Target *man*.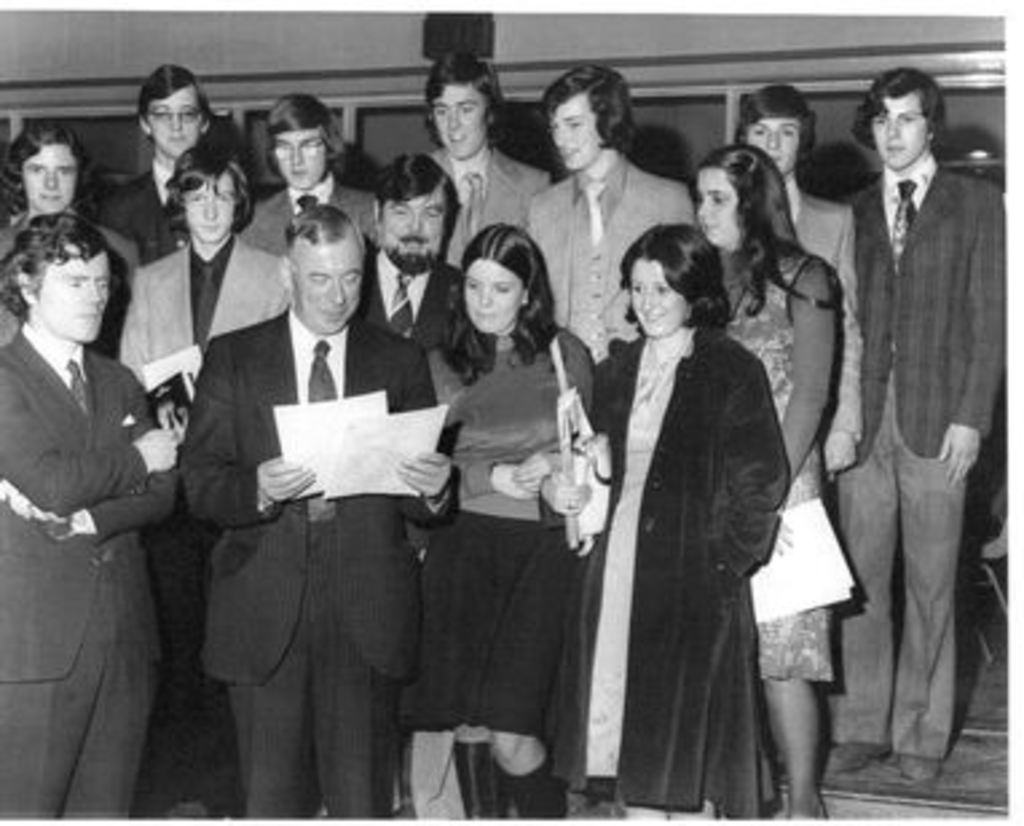
Target region: (x1=528, y1=67, x2=700, y2=370).
